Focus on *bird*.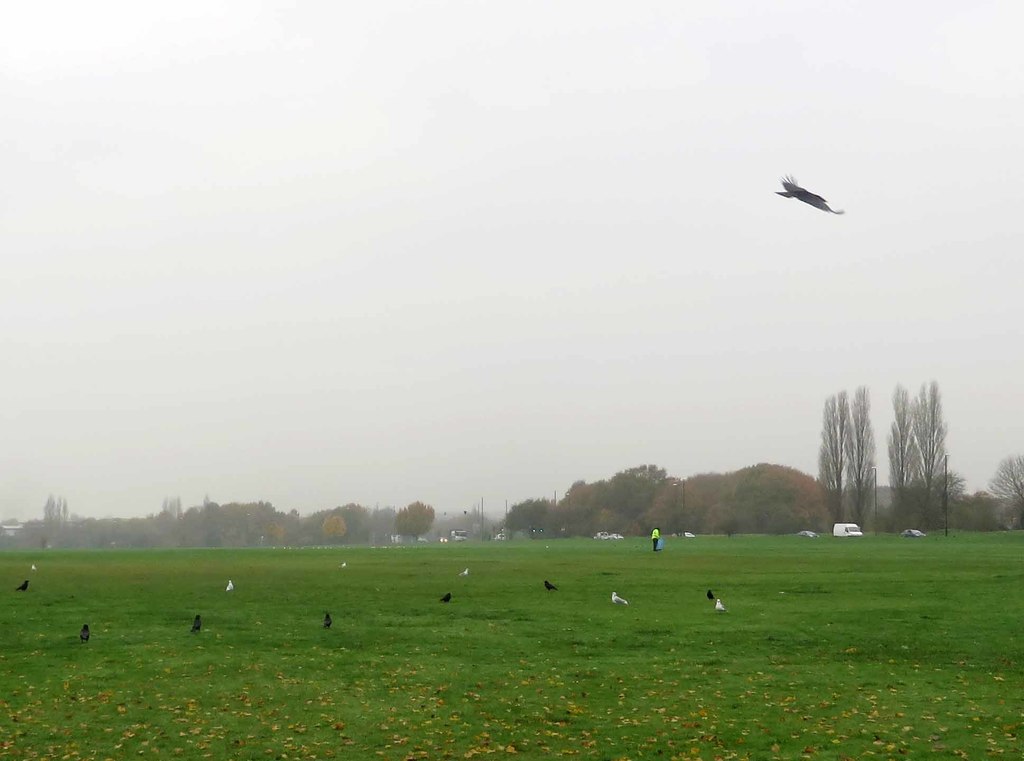
Focused at (455,569,474,577).
